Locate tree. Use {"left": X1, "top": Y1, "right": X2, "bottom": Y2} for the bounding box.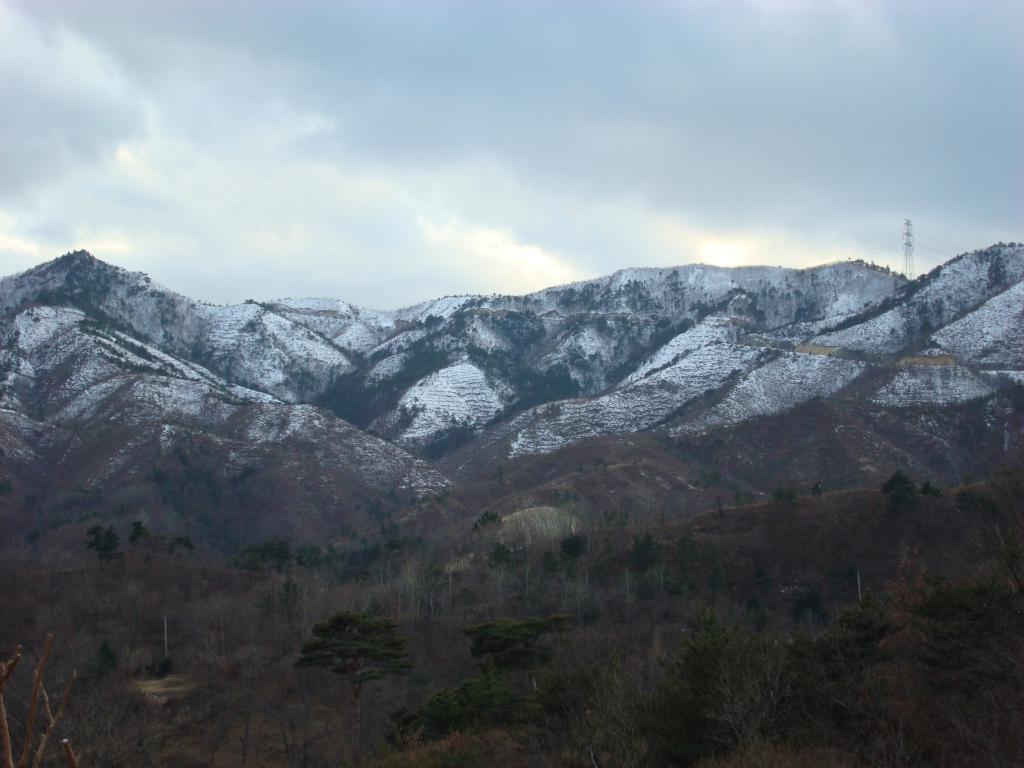
{"left": 297, "top": 607, "right": 413, "bottom": 704}.
